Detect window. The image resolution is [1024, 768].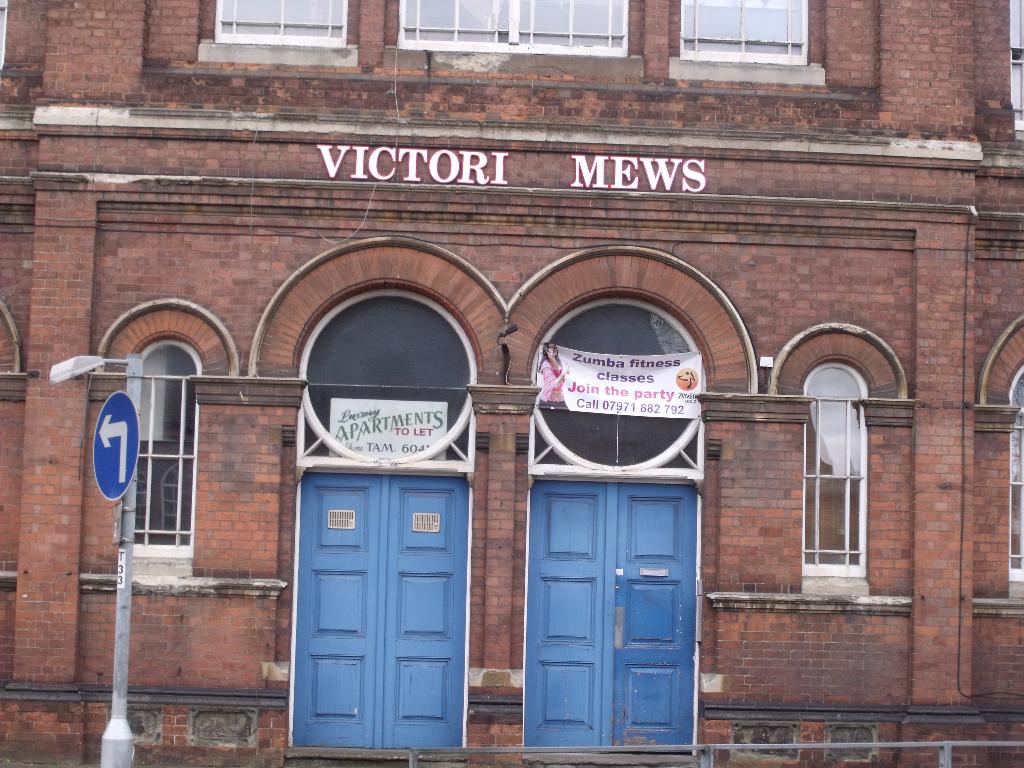
pyautogui.locateOnScreen(400, 0, 636, 60).
